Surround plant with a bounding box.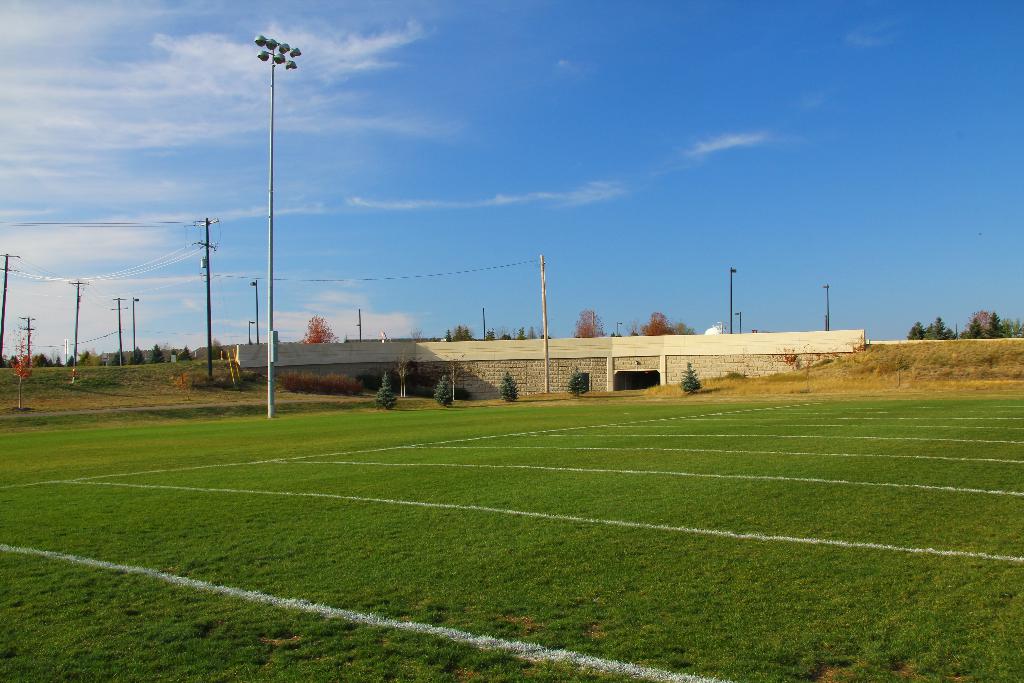
(x1=564, y1=368, x2=589, y2=400).
